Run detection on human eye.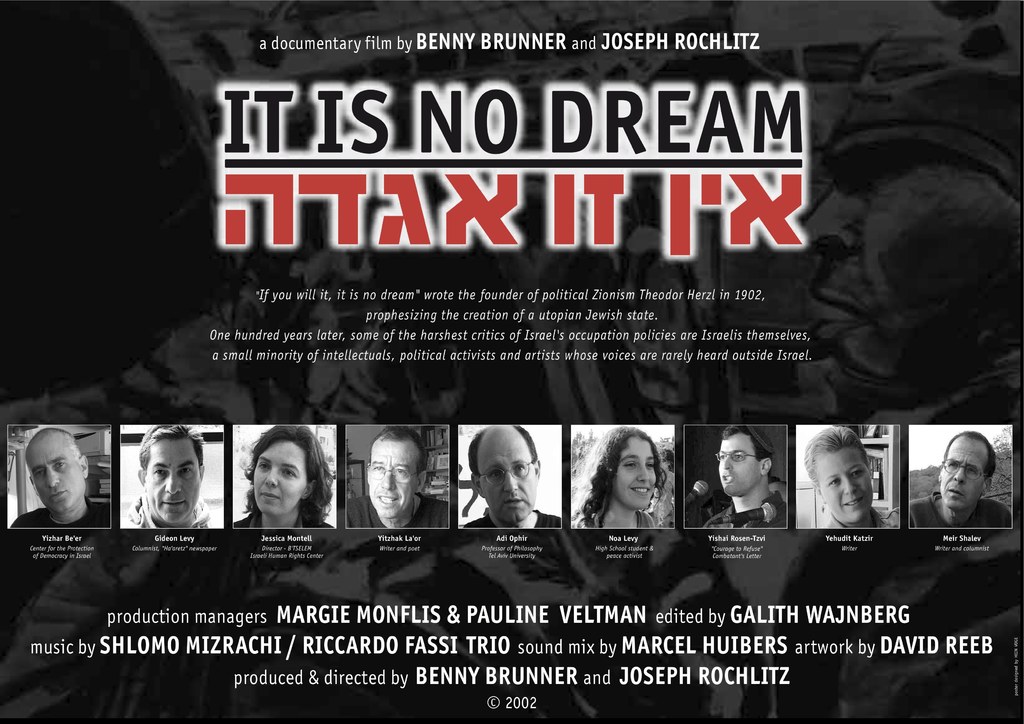
Result: 54,459,65,469.
